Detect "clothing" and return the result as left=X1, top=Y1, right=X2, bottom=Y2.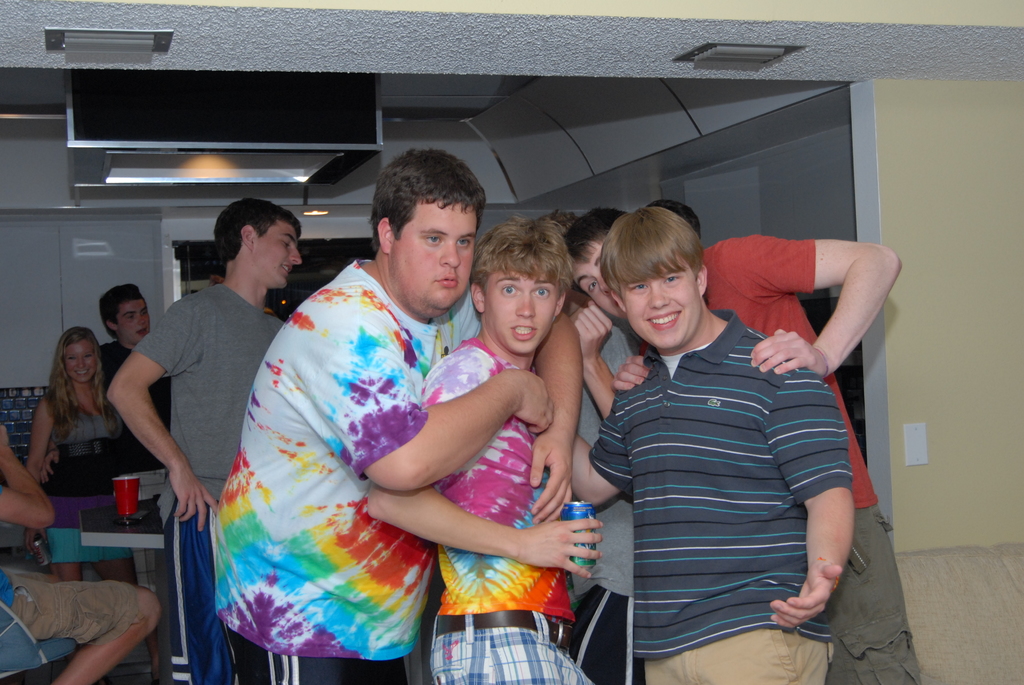
left=0, top=571, right=147, bottom=650.
